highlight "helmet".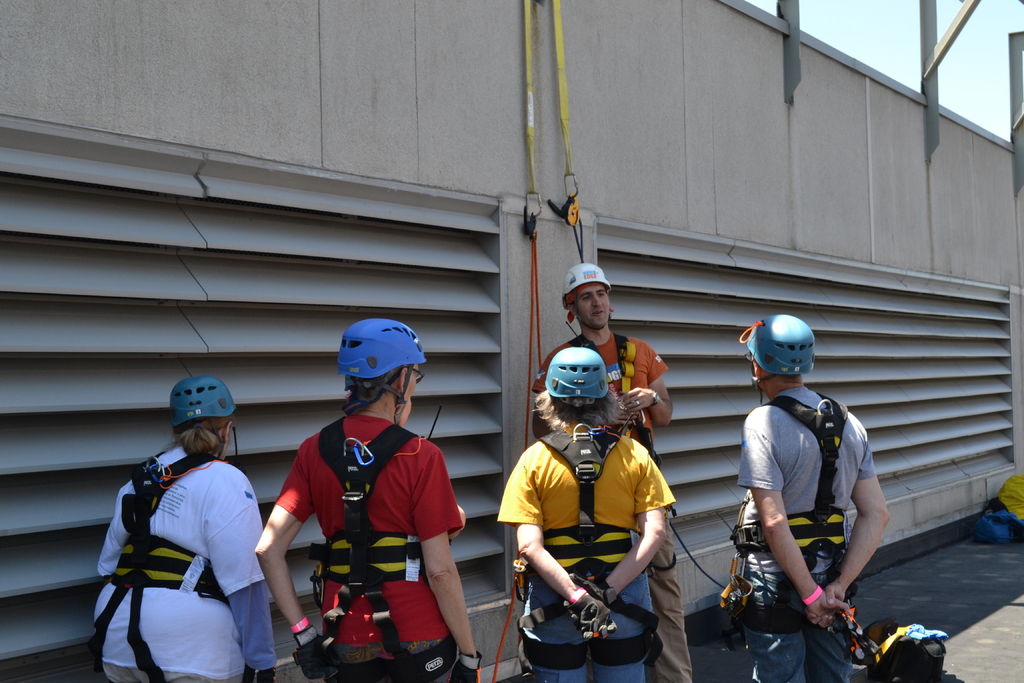
Highlighted region: 558:264:615:338.
